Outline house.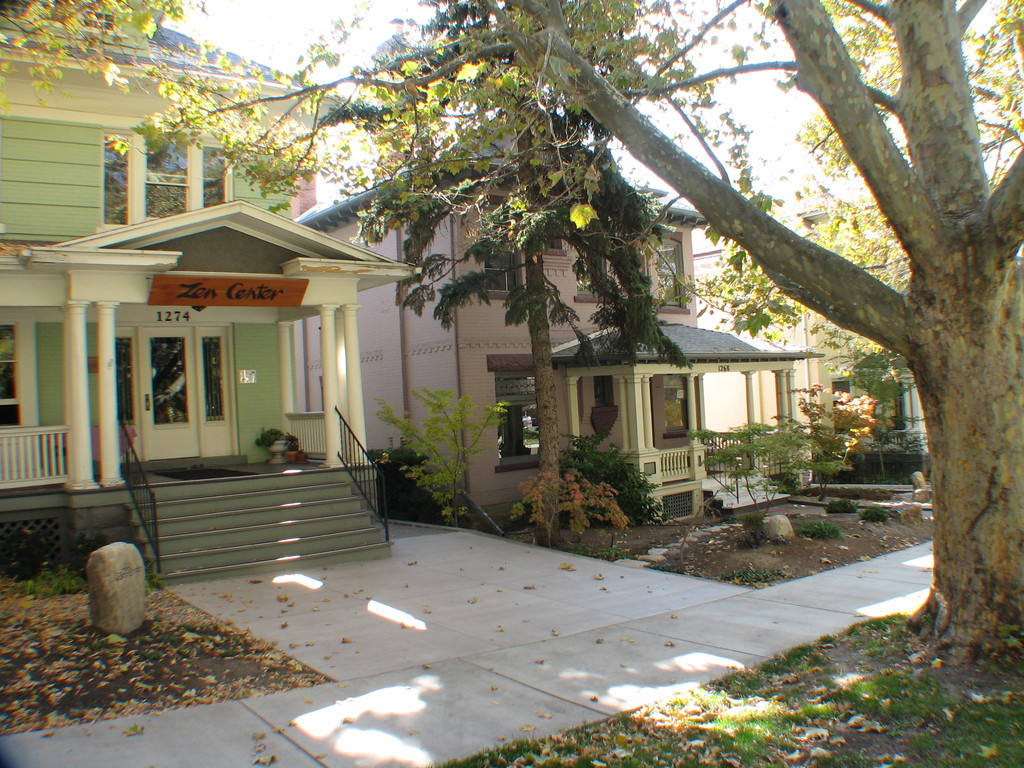
Outline: 283:101:824:555.
